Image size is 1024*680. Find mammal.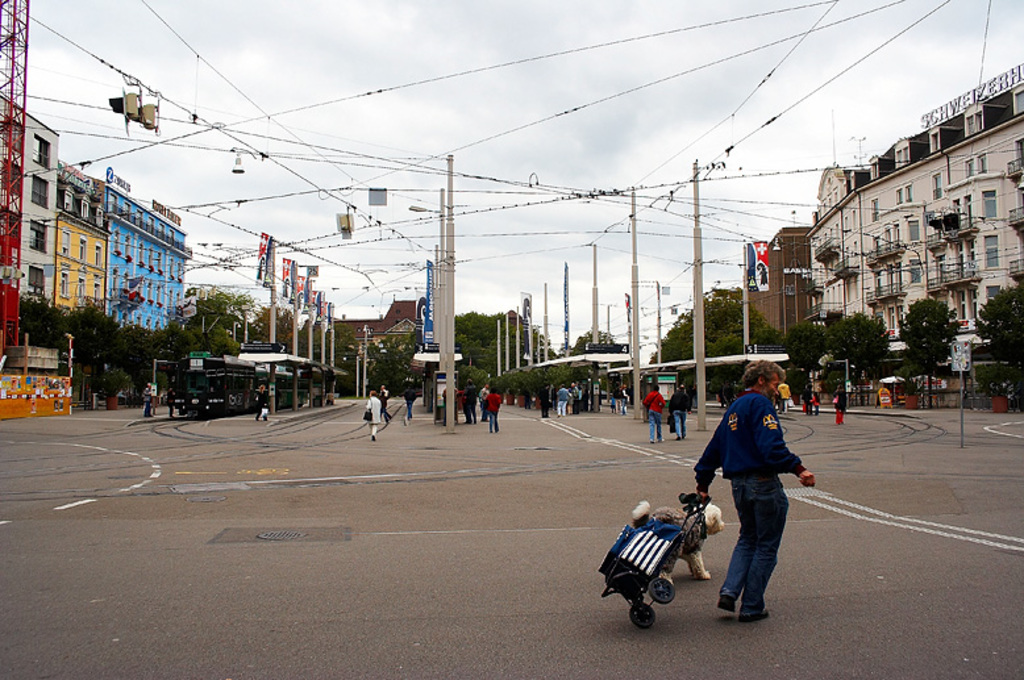
{"left": 708, "top": 374, "right": 815, "bottom": 602}.
